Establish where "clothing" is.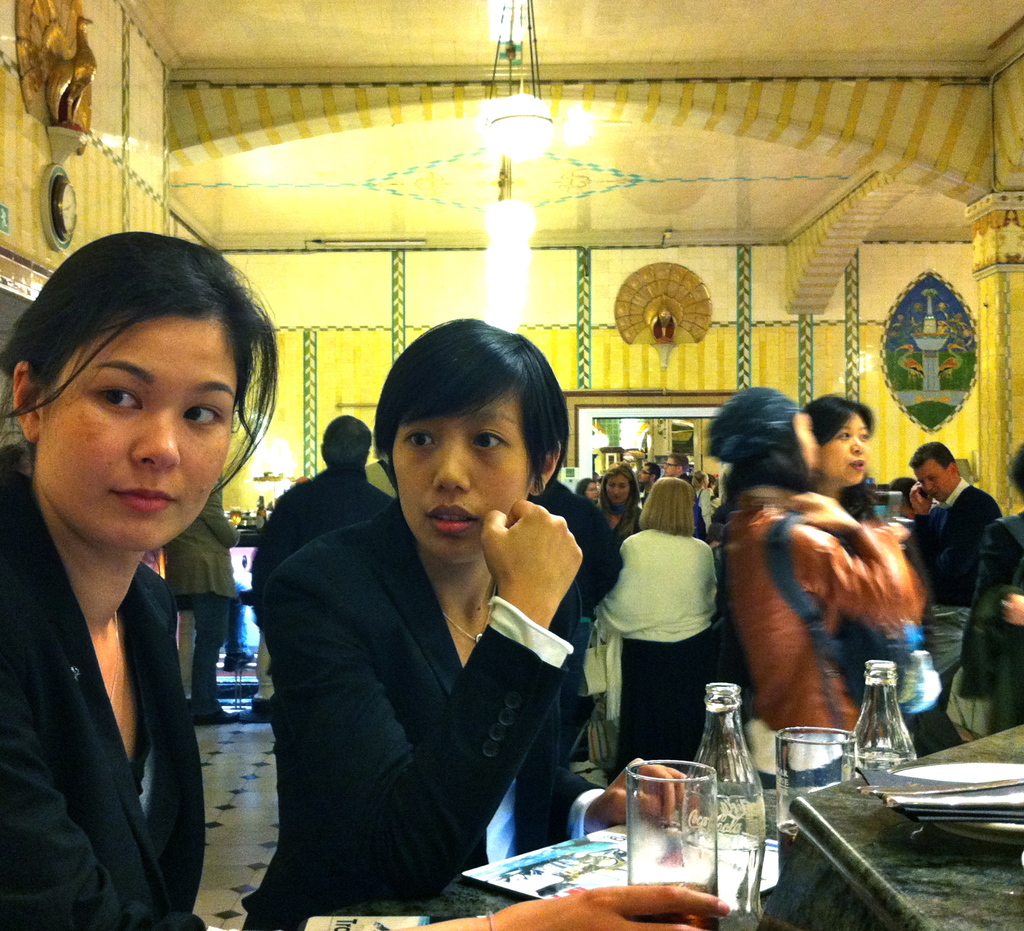
Established at (left=595, top=486, right=636, bottom=561).
